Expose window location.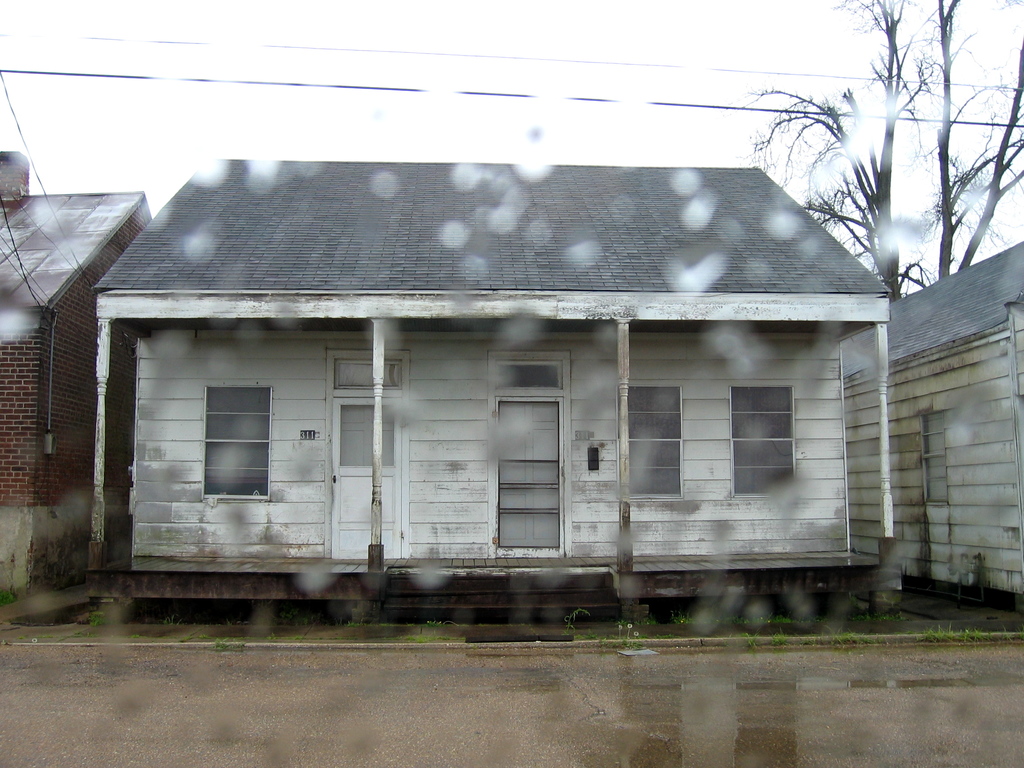
Exposed at box=[488, 354, 586, 566].
